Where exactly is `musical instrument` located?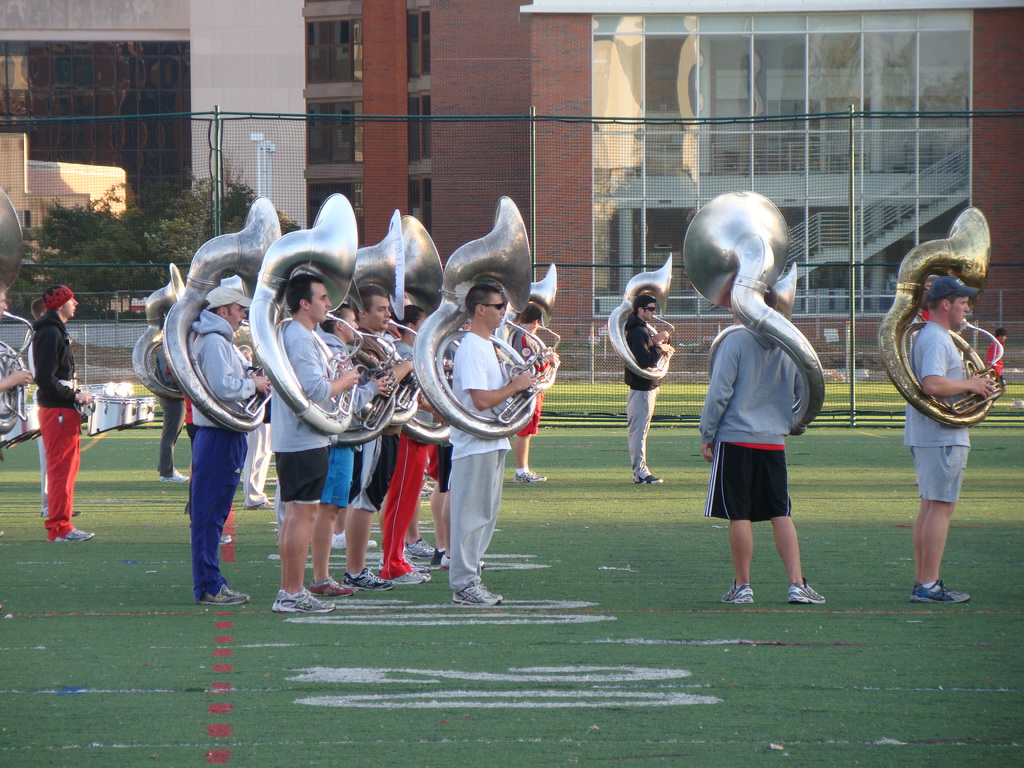
Its bounding box is BBox(678, 187, 828, 441).
